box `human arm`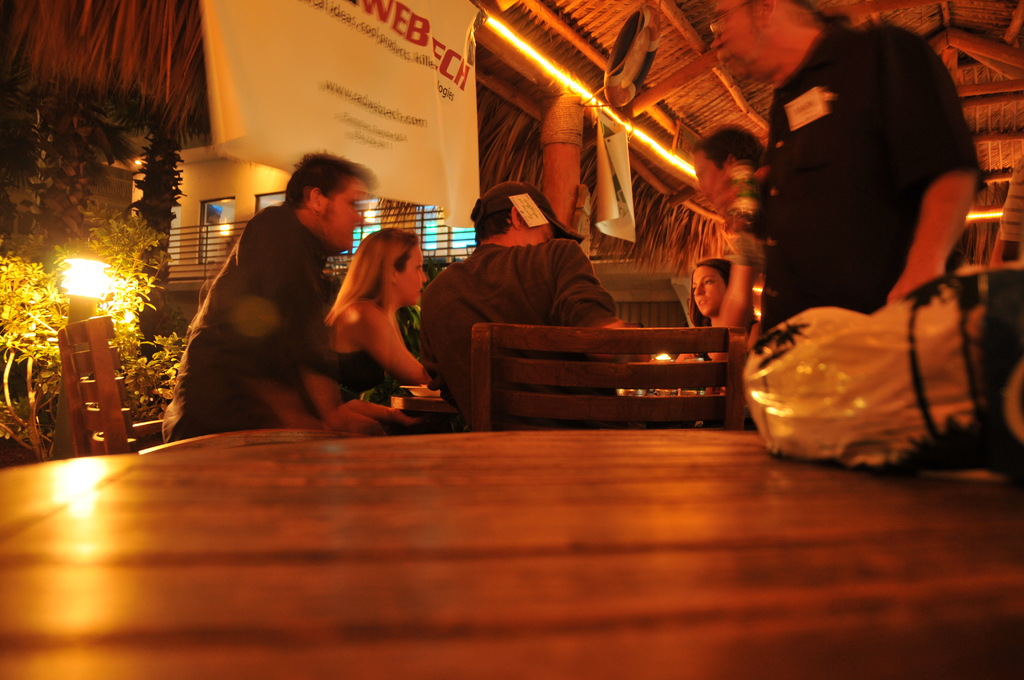
pyautogui.locateOnScreen(885, 29, 984, 303)
